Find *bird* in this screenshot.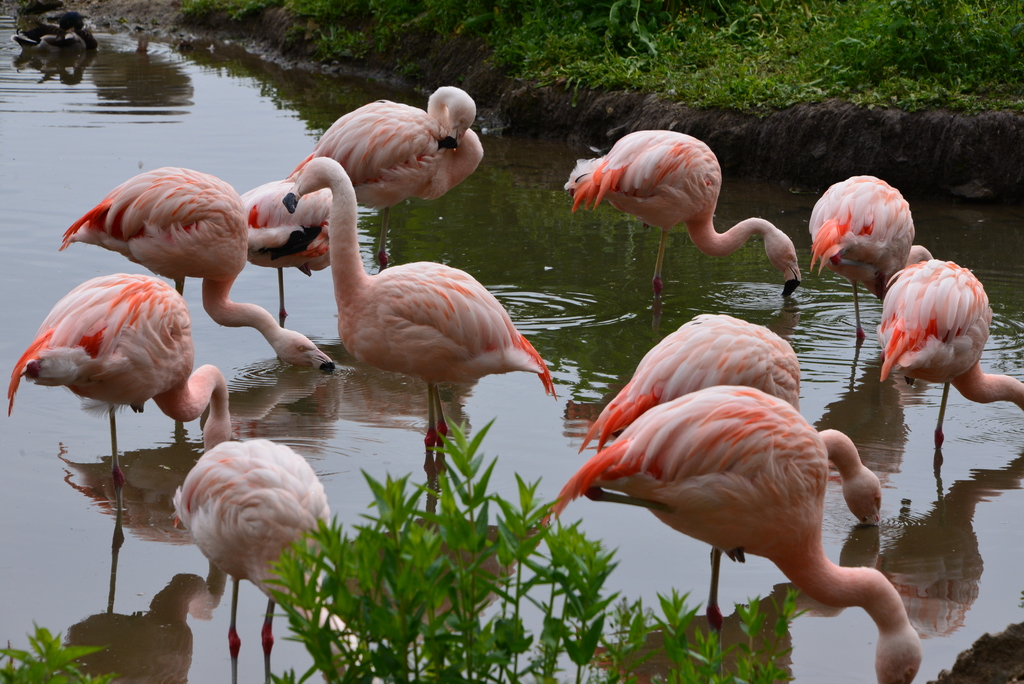
The bounding box for *bird* is pyautogui.locateOnScreen(175, 436, 360, 655).
